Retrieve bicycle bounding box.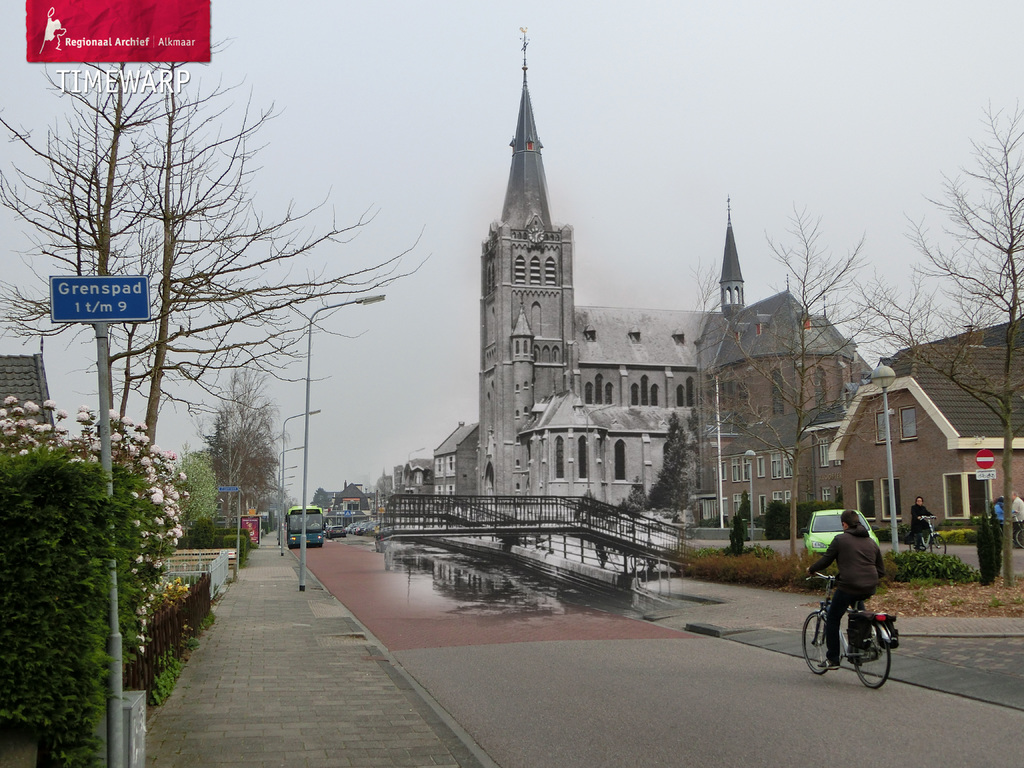
Bounding box: [788,566,908,693].
